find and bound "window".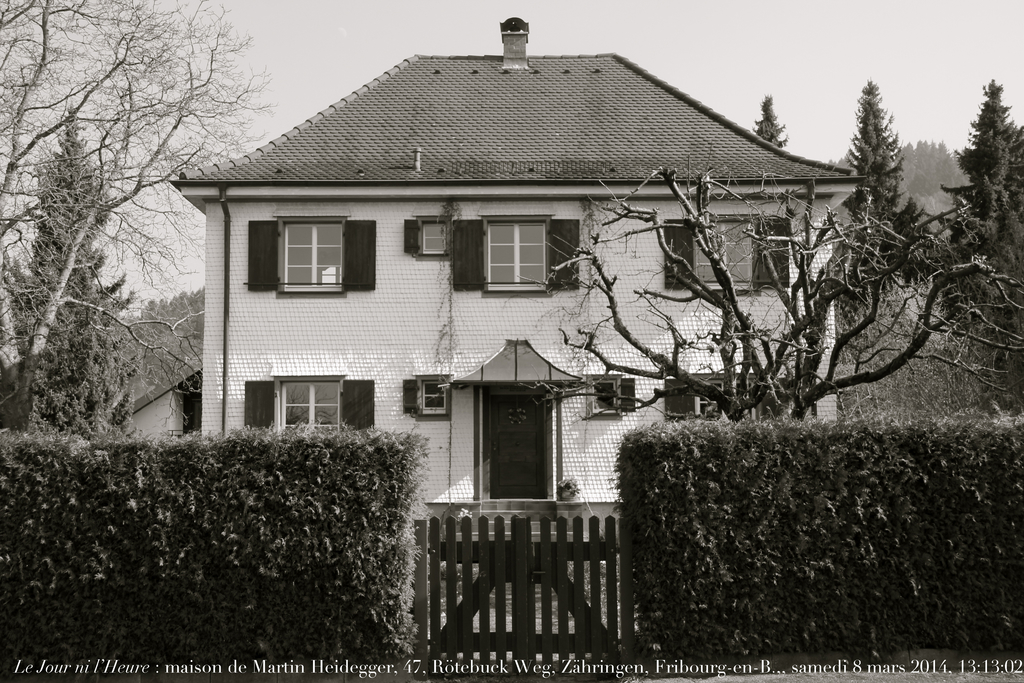
Bound: x1=268 y1=204 x2=356 y2=292.
